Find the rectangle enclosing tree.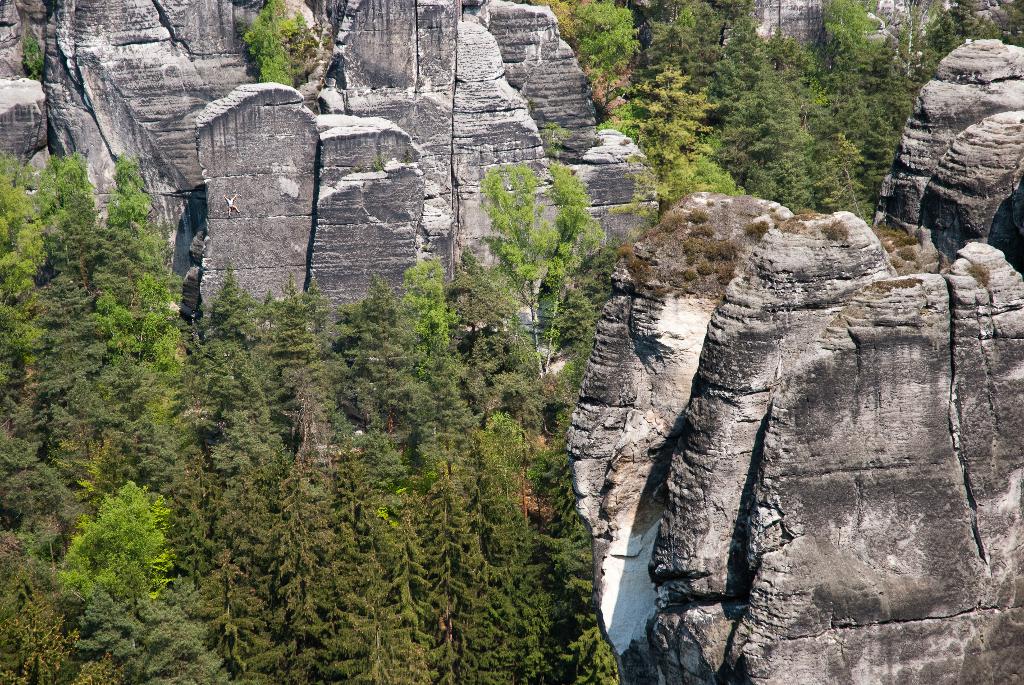
<box>621,0,790,189</box>.
